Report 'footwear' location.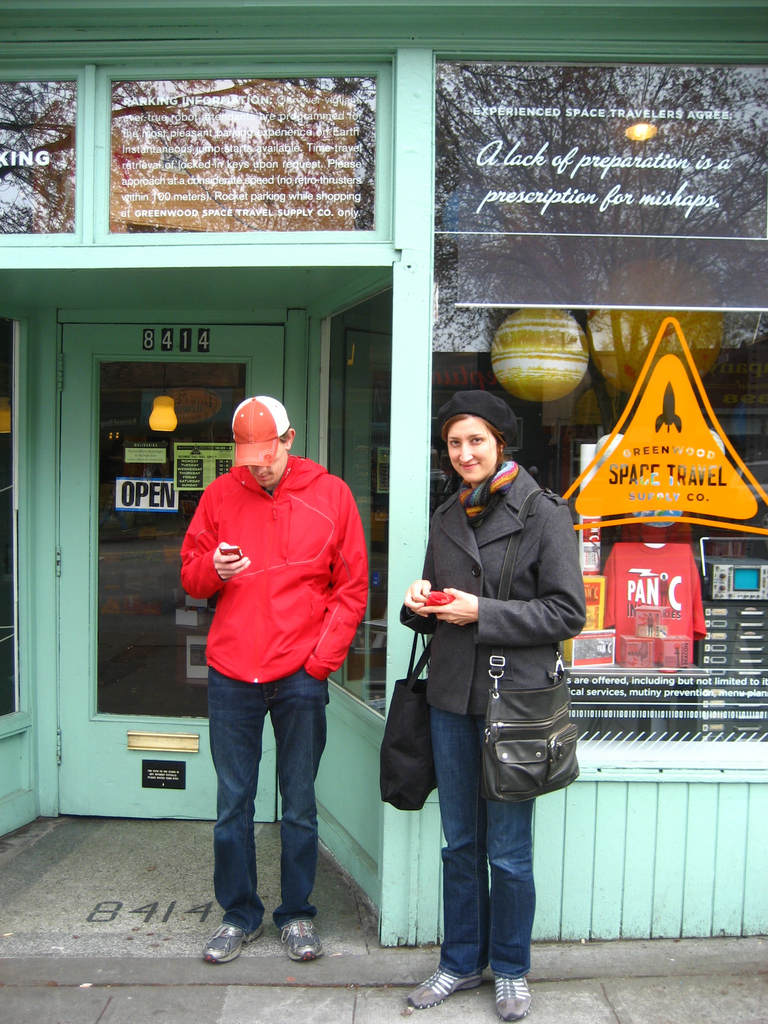
Report: rect(488, 970, 537, 1023).
